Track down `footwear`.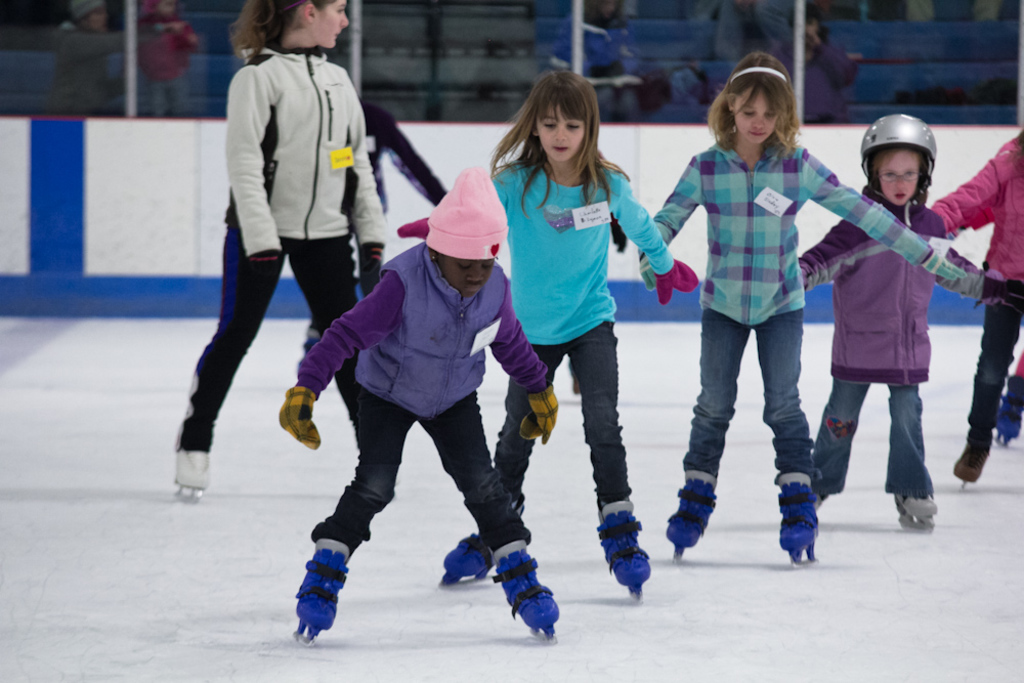
Tracked to {"x1": 493, "y1": 541, "x2": 559, "y2": 634}.
